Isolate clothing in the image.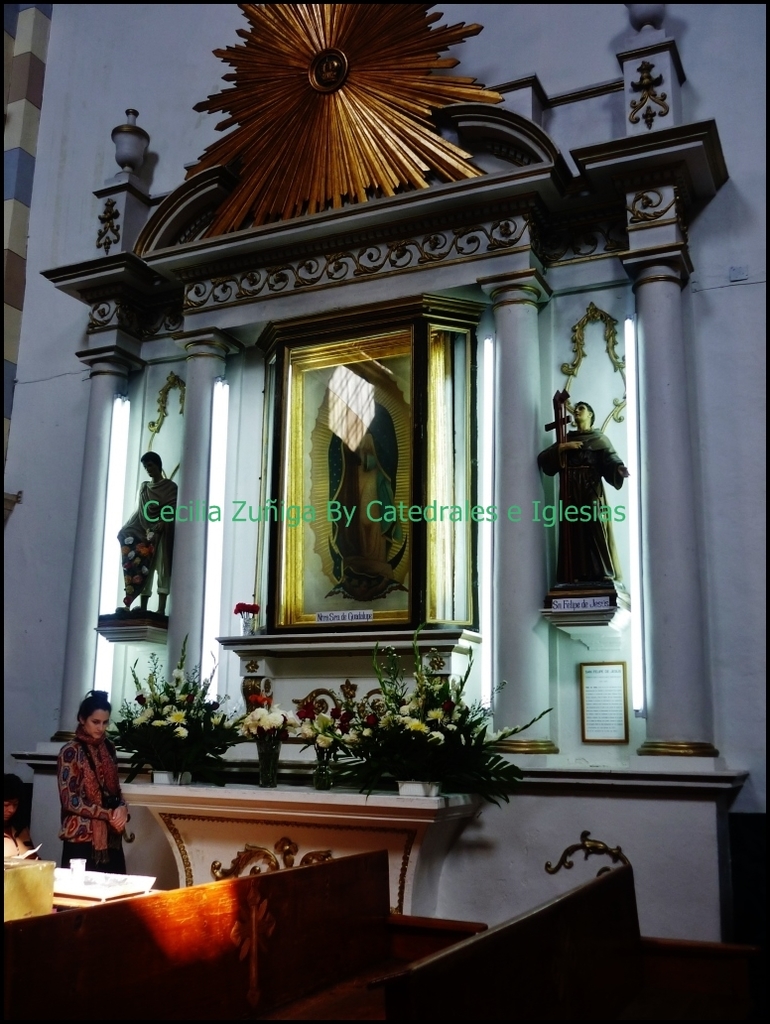
Isolated region: bbox(534, 422, 625, 589).
